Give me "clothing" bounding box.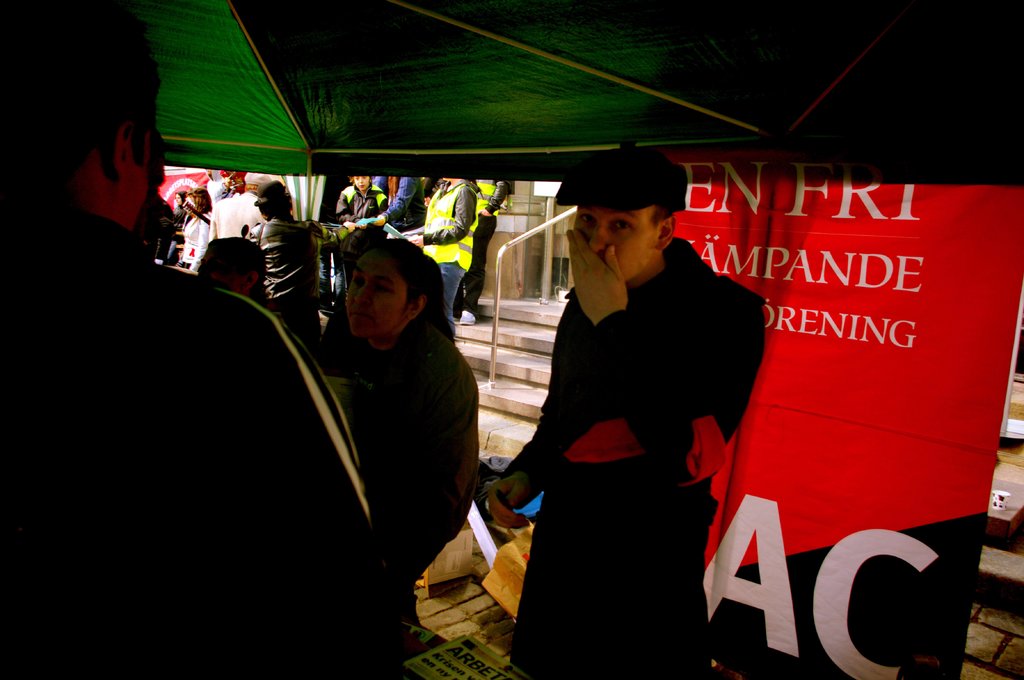
pyautogui.locateOnScreen(213, 193, 268, 235).
